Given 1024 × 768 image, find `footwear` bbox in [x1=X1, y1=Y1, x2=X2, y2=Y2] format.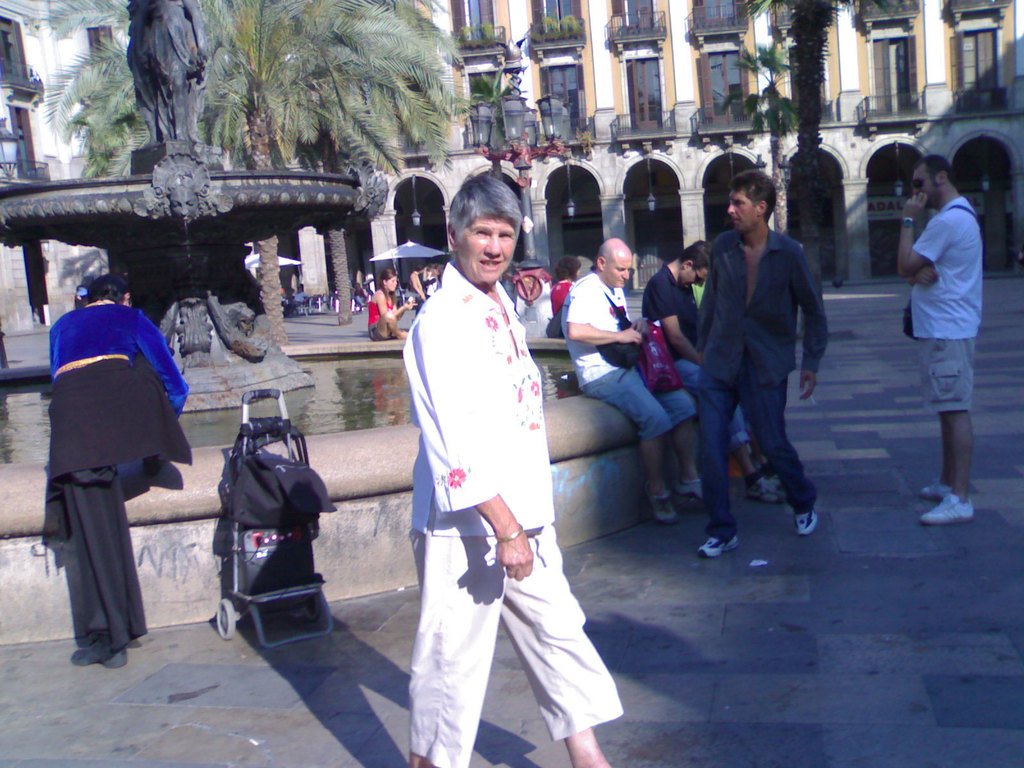
[x1=675, y1=475, x2=704, y2=499].
